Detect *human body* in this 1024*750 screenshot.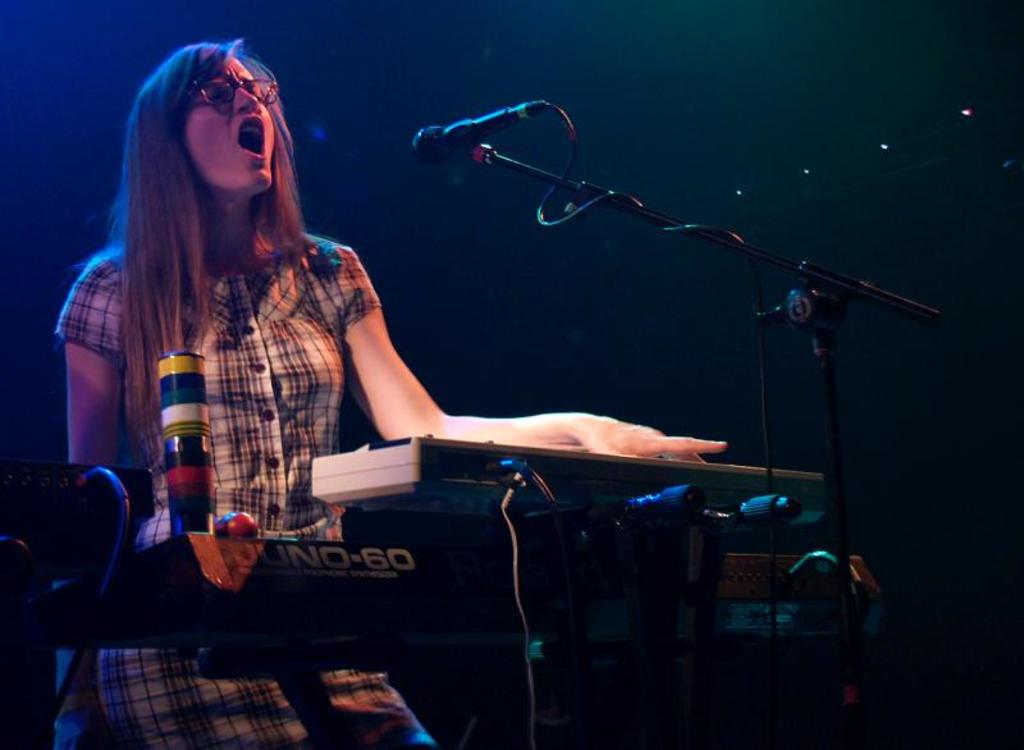
Detection: <bbox>51, 28, 724, 747</bbox>.
